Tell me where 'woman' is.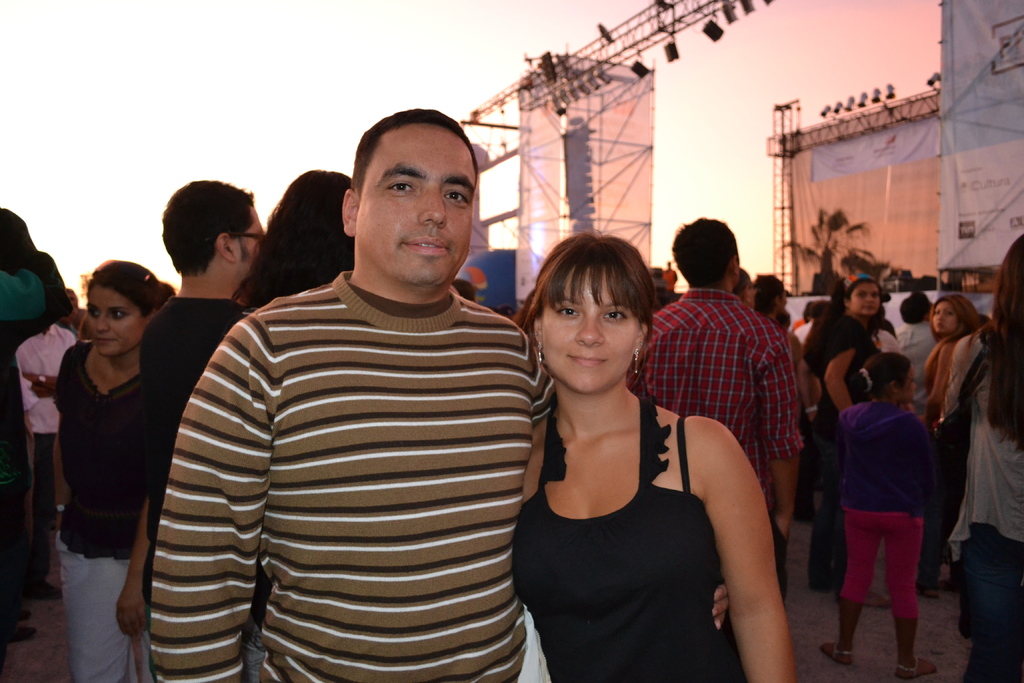
'woman' is at [left=925, top=234, right=1023, bottom=682].
